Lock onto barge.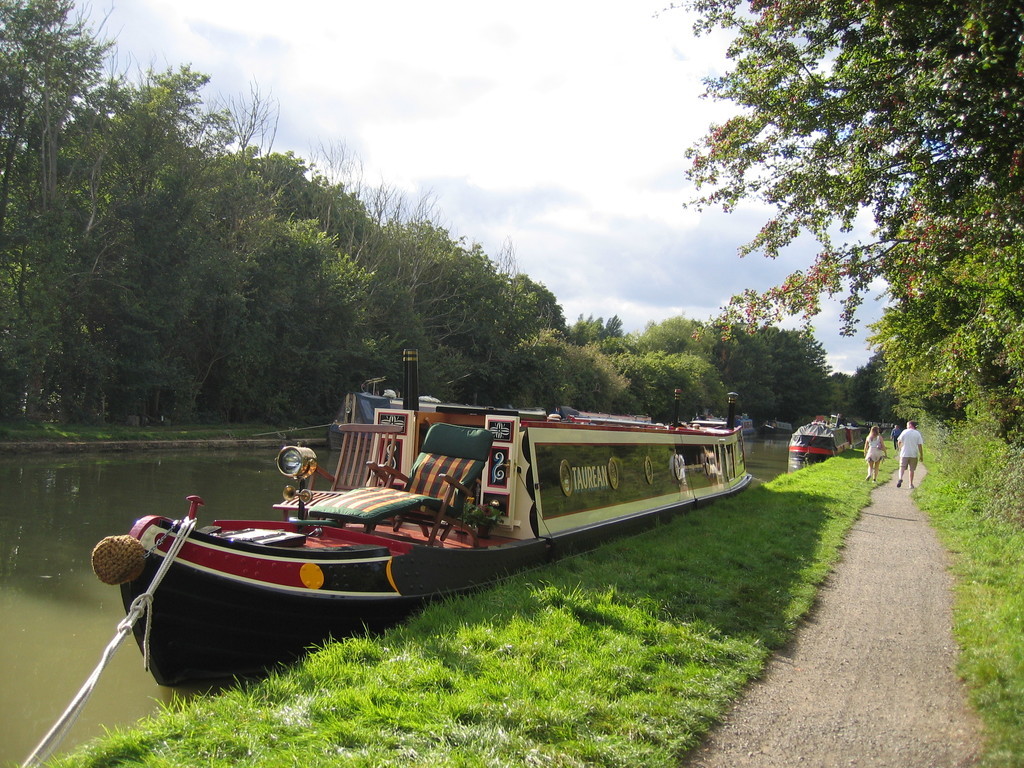
Locked: 701,410,755,436.
